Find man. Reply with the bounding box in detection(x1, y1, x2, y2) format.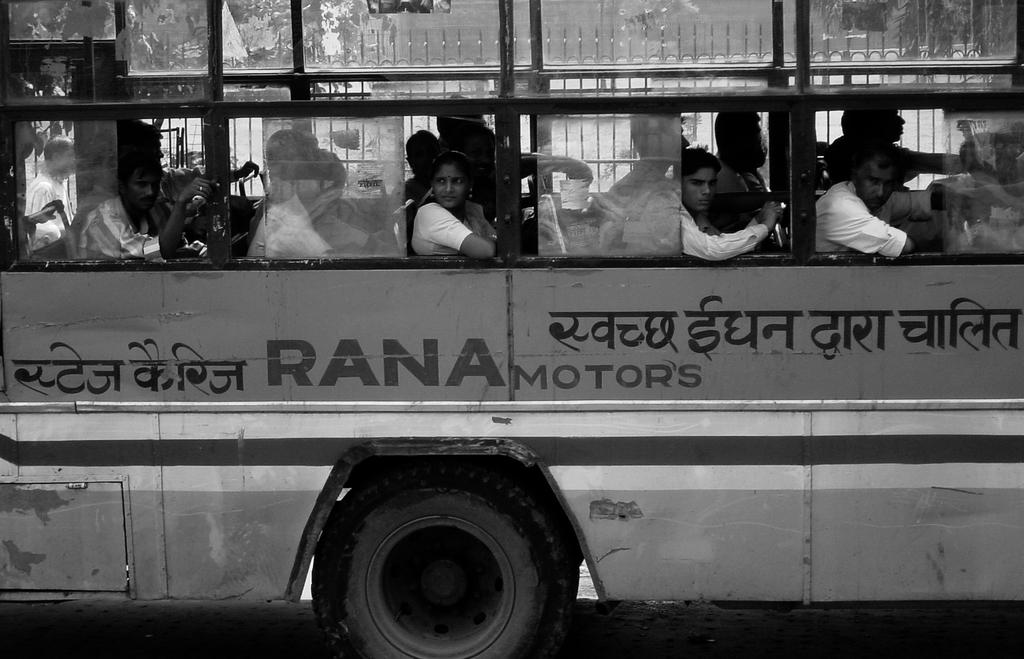
detection(600, 94, 714, 219).
